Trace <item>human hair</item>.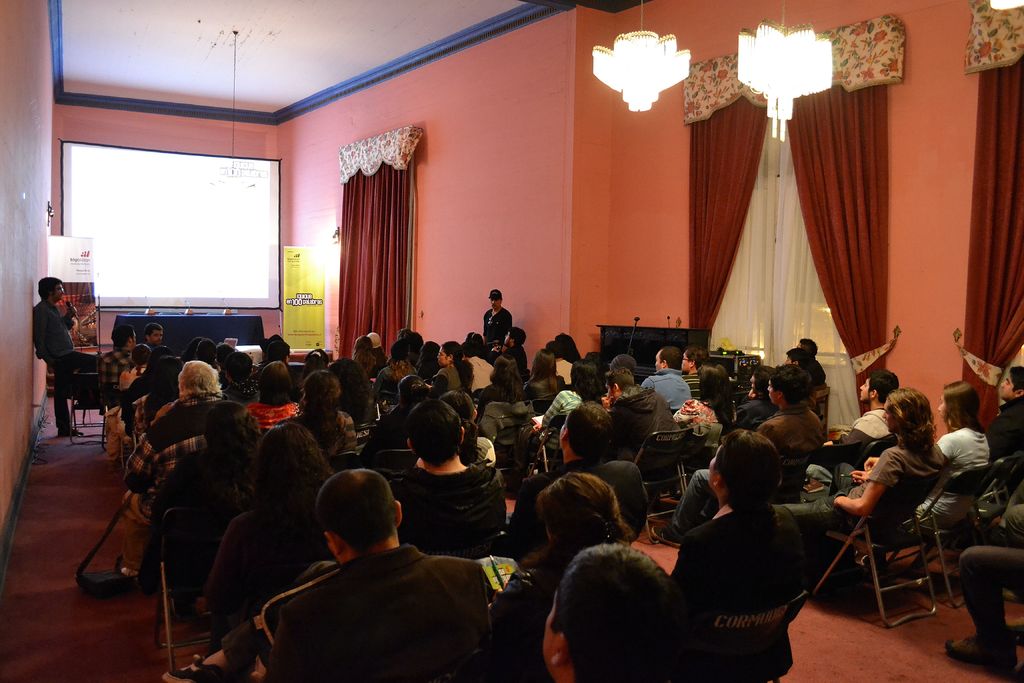
Traced to pyautogui.locateOnScreen(657, 345, 685, 372).
